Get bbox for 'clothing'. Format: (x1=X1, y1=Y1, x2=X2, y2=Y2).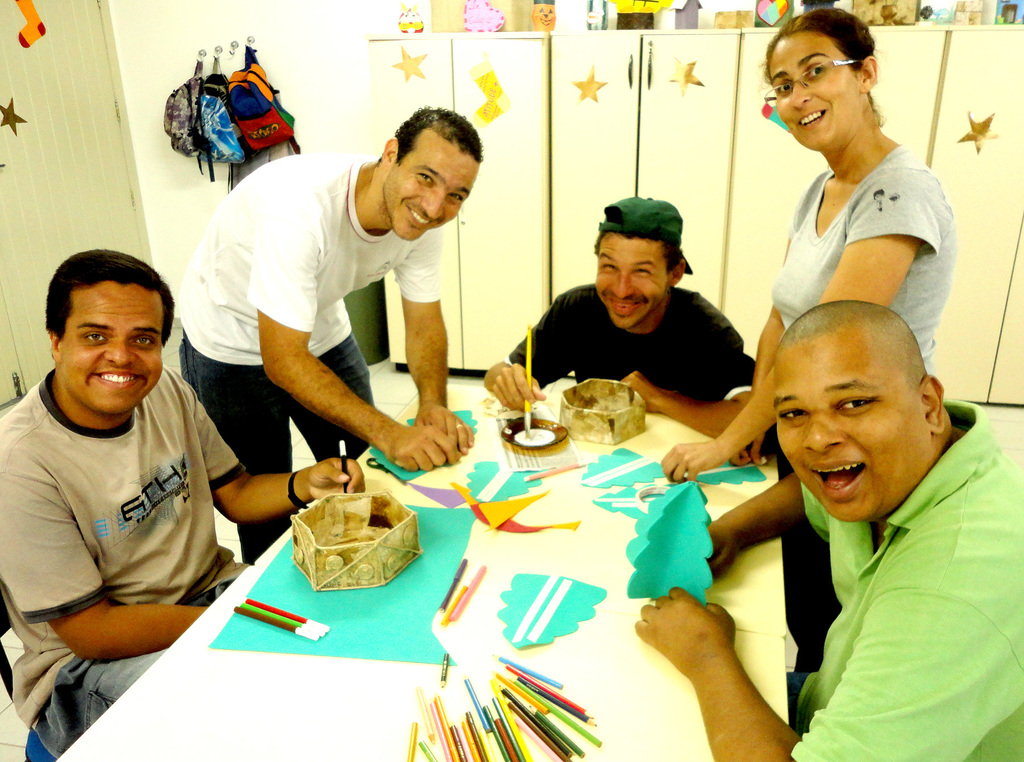
(x1=506, y1=280, x2=759, y2=410).
